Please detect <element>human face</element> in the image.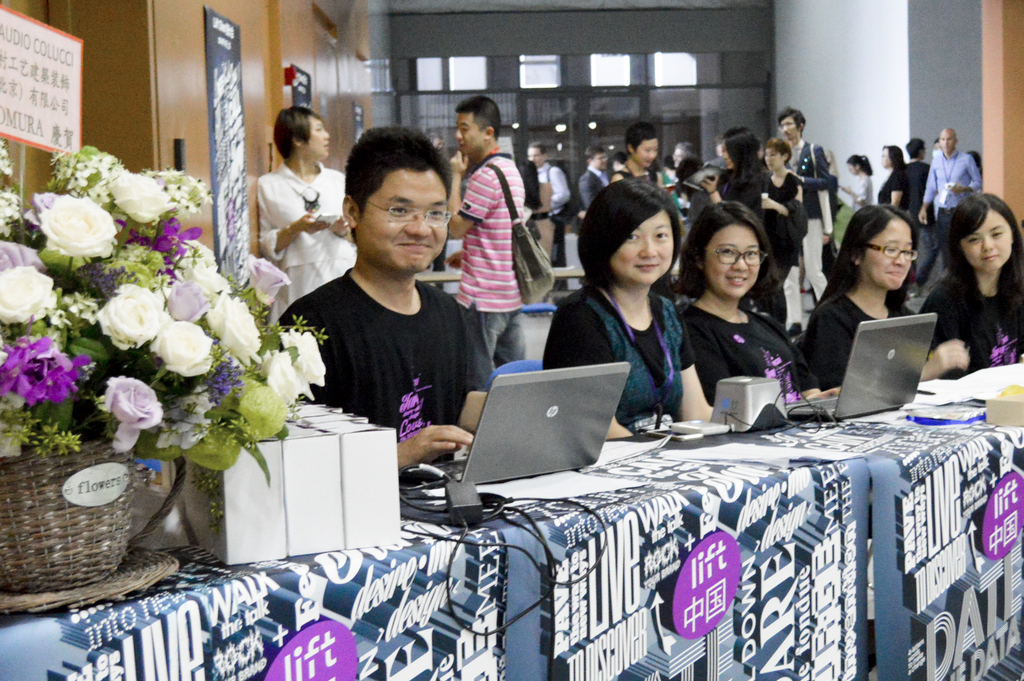
bbox=(452, 110, 483, 161).
